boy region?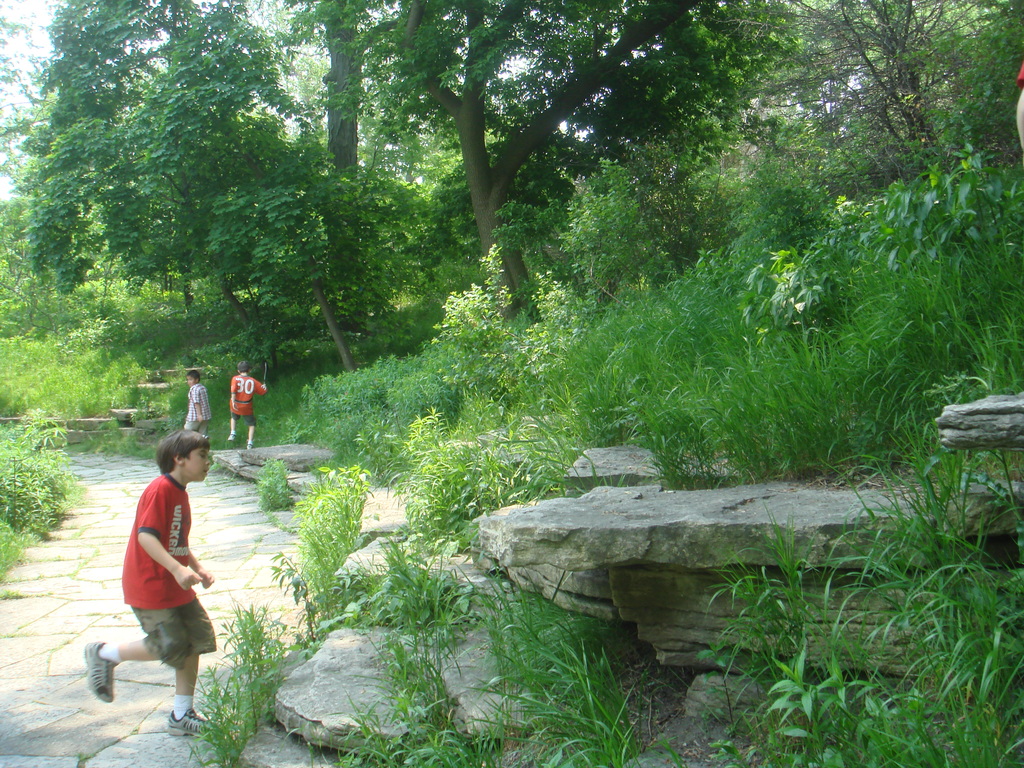
l=83, t=425, r=241, b=737
